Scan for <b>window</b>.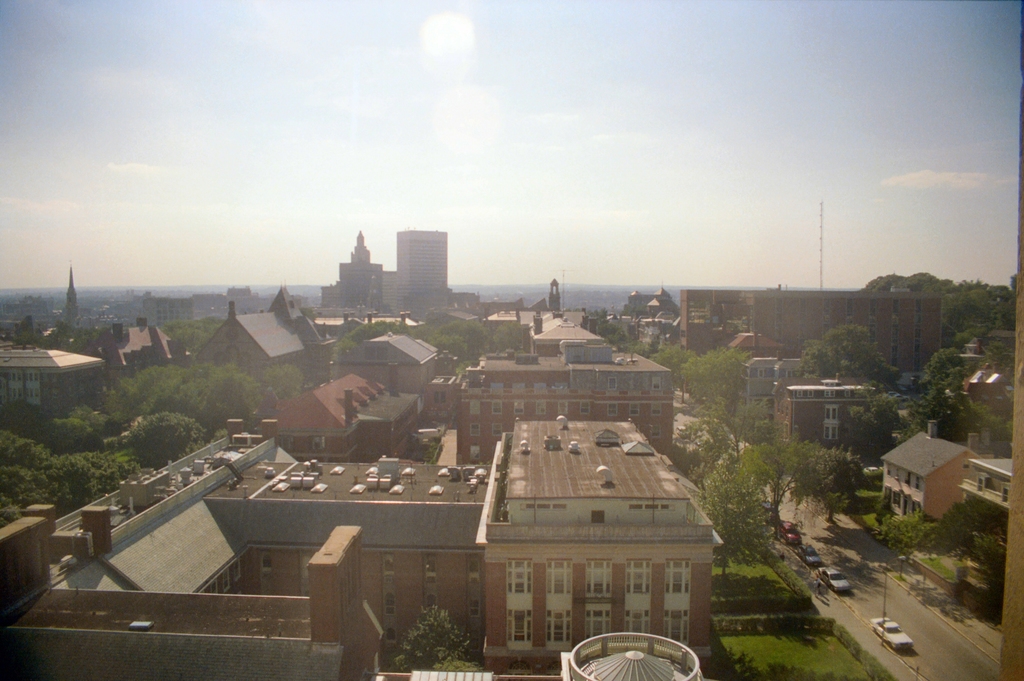
Scan result: 504, 611, 533, 646.
